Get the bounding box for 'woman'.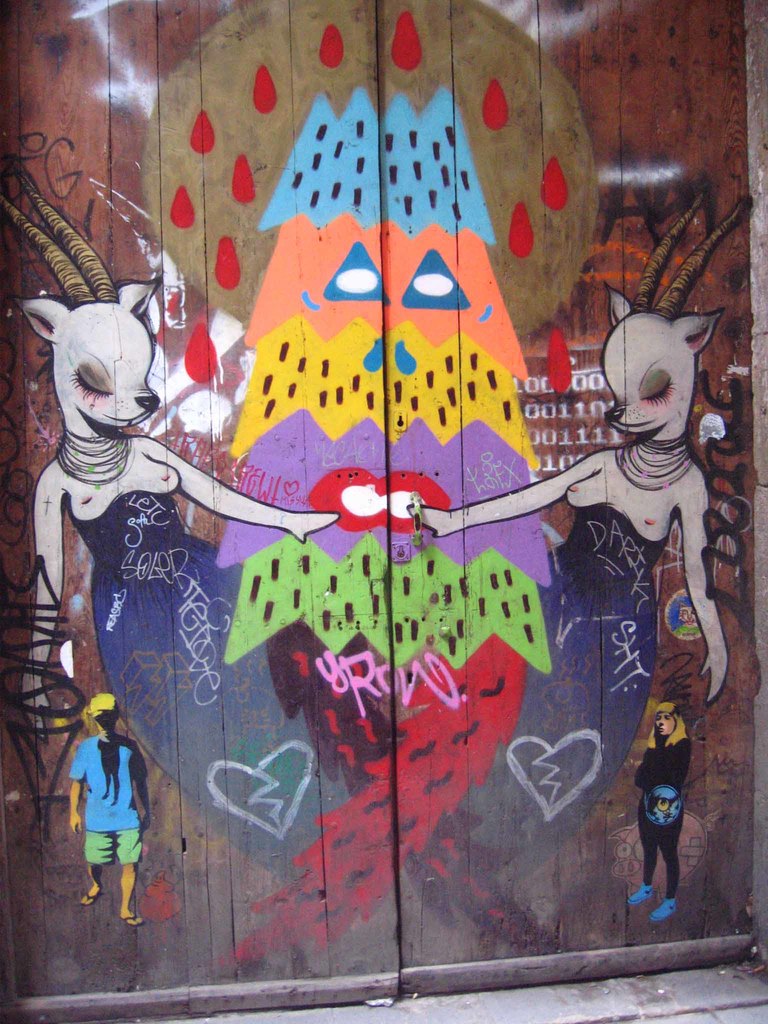
<bbox>633, 701, 689, 920</bbox>.
